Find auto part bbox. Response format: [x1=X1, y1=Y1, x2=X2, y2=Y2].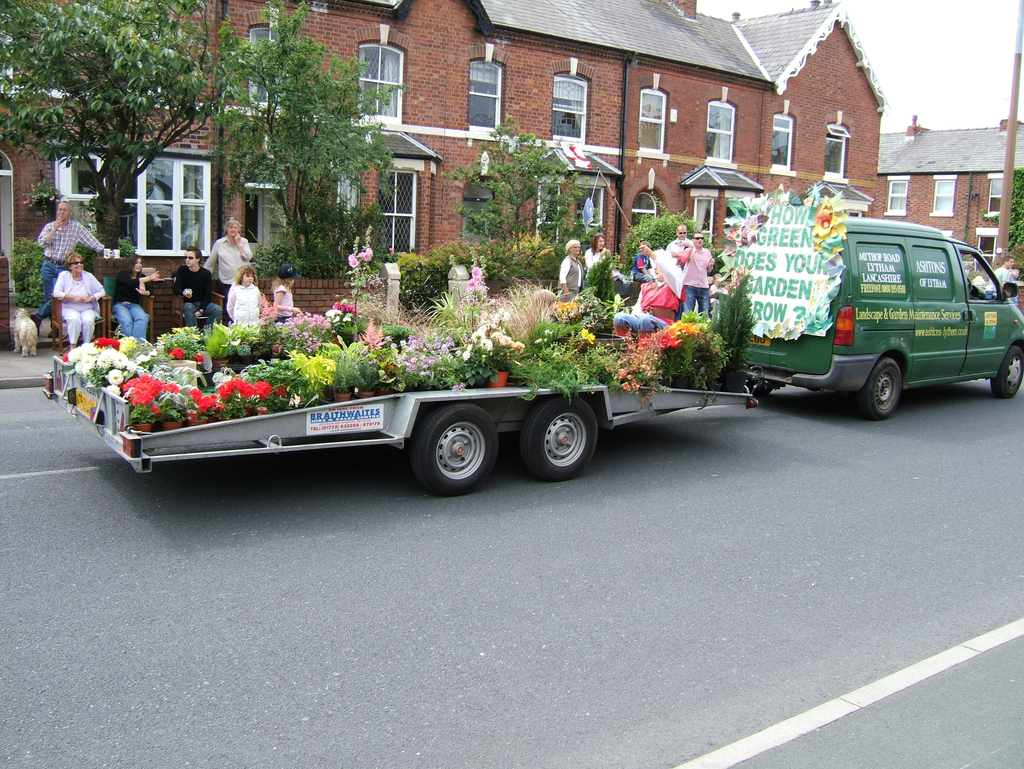
[x1=950, y1=245, x2=1023, y2=378].
